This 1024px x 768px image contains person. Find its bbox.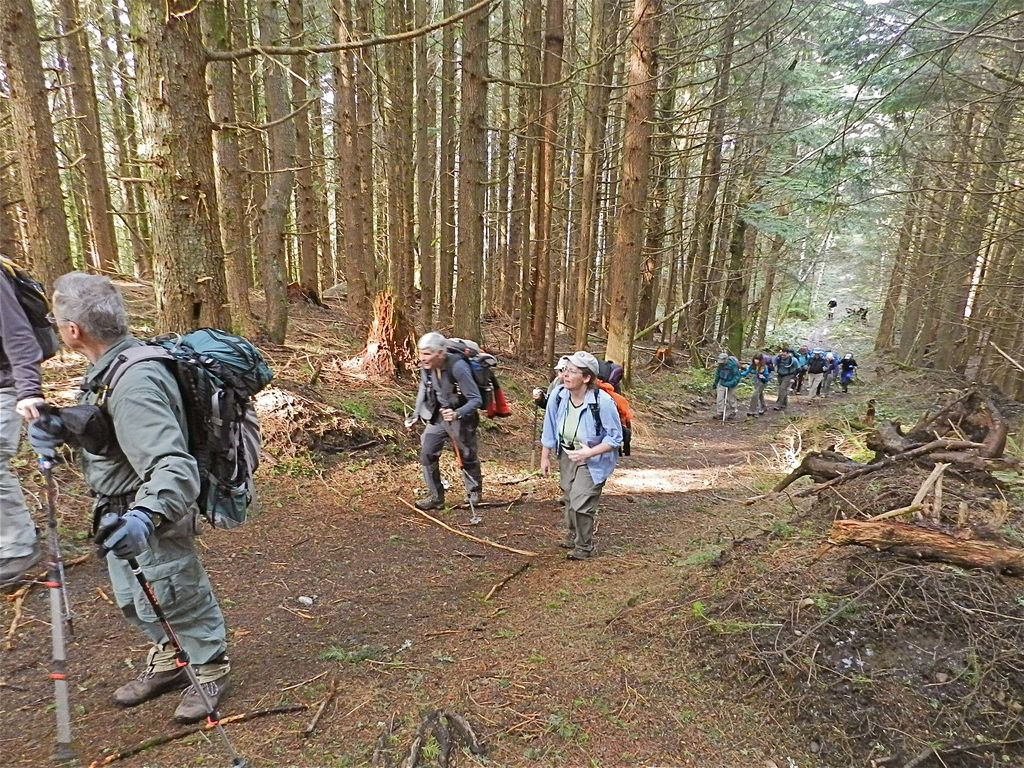
[532,347,636,572].
